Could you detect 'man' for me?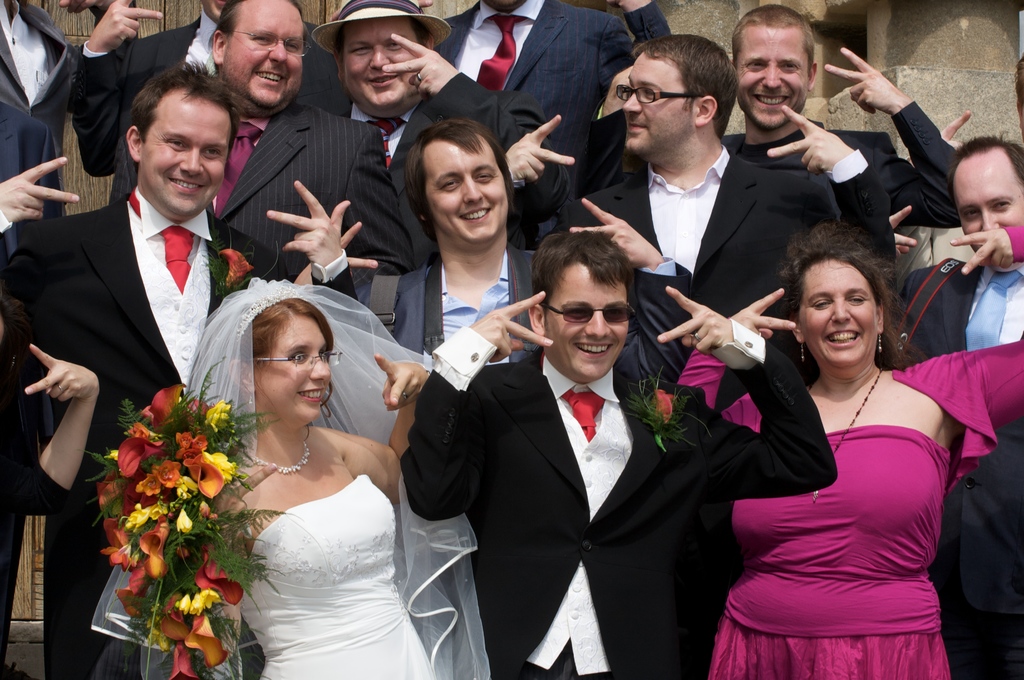
Detection result: 319/0/572/279.
